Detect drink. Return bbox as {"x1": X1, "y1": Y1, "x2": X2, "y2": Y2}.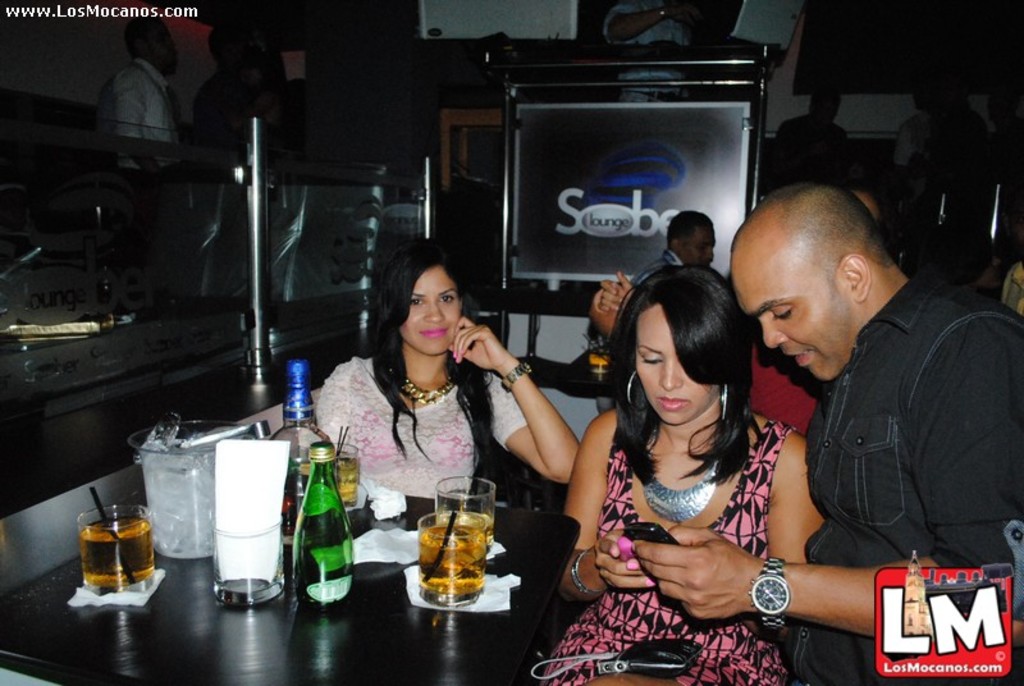
{"x1": 320, "y1": 459, "x2": 360, "y2": 502}.
